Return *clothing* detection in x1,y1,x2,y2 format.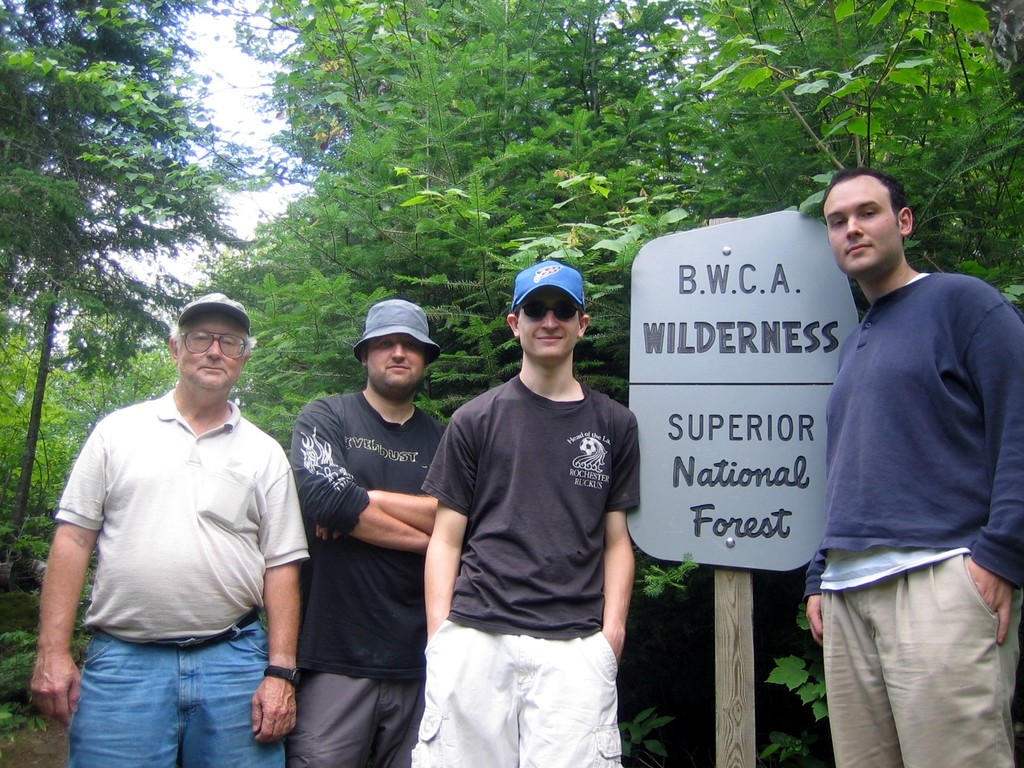
408,372,642,767.
